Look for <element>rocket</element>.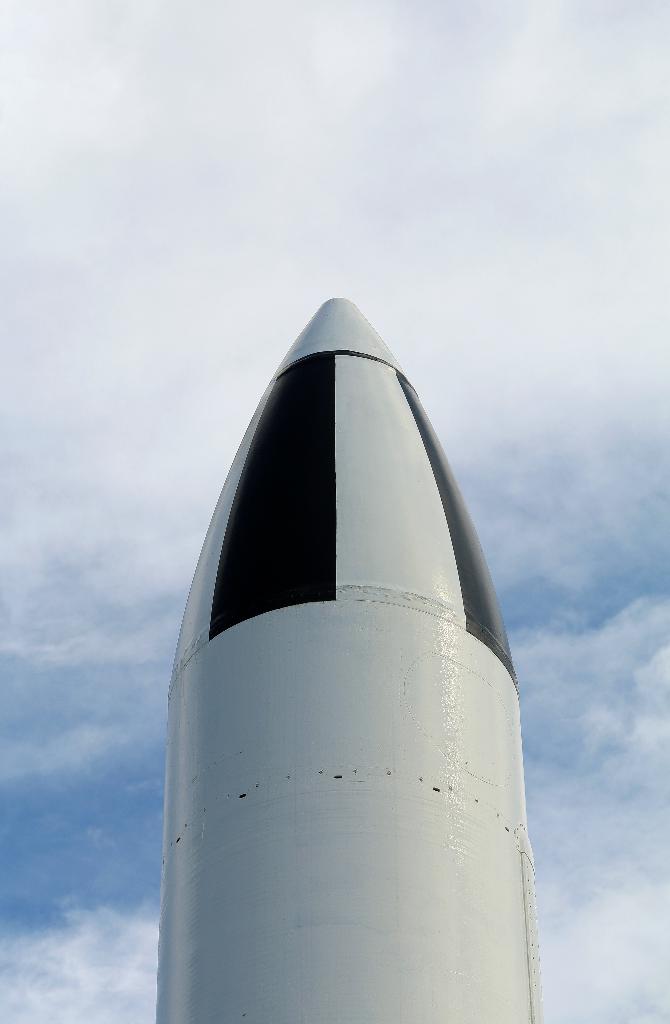
Found: 150/296/537/1023.
